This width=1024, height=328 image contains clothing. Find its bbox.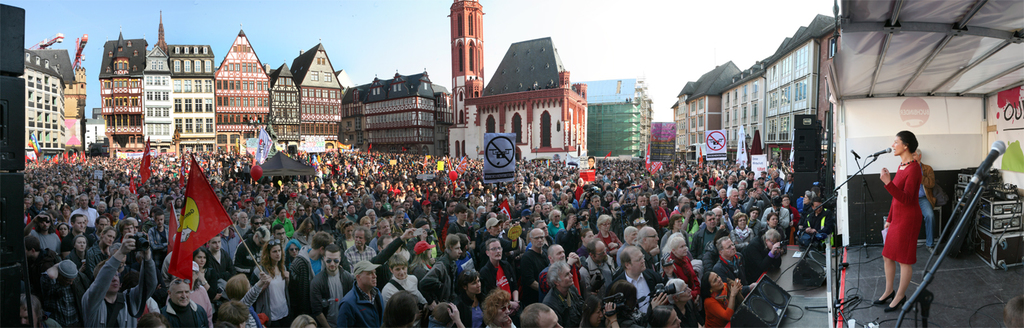
bbox(232, 223, 248, 243).
